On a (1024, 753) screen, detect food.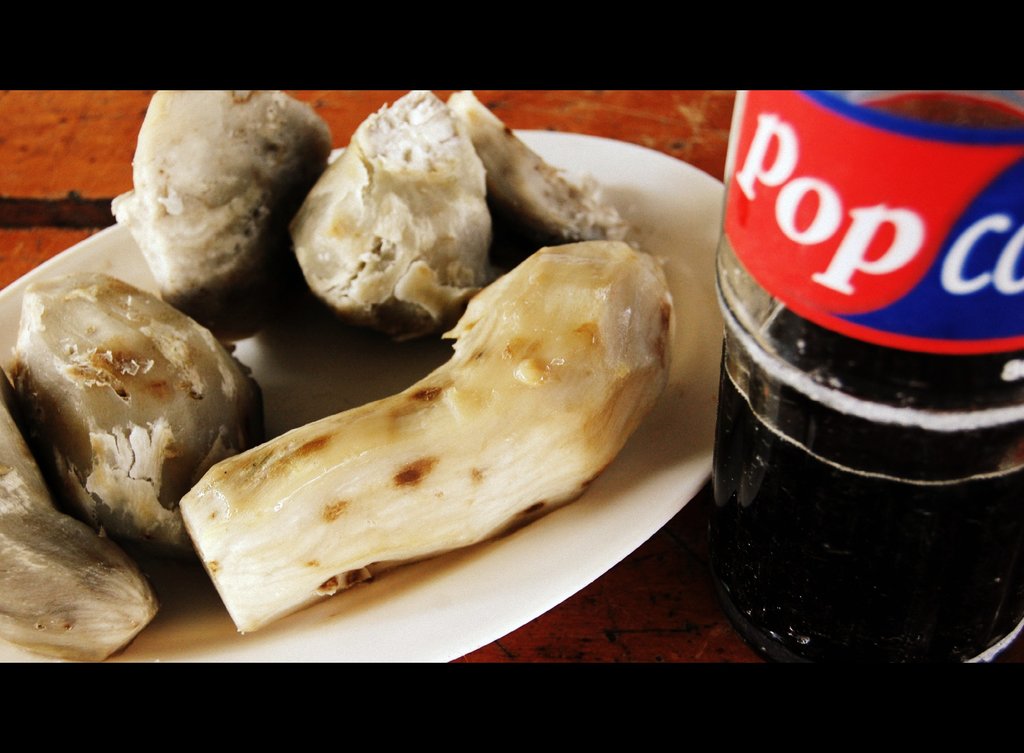
region(107, 89, 334, 344).
